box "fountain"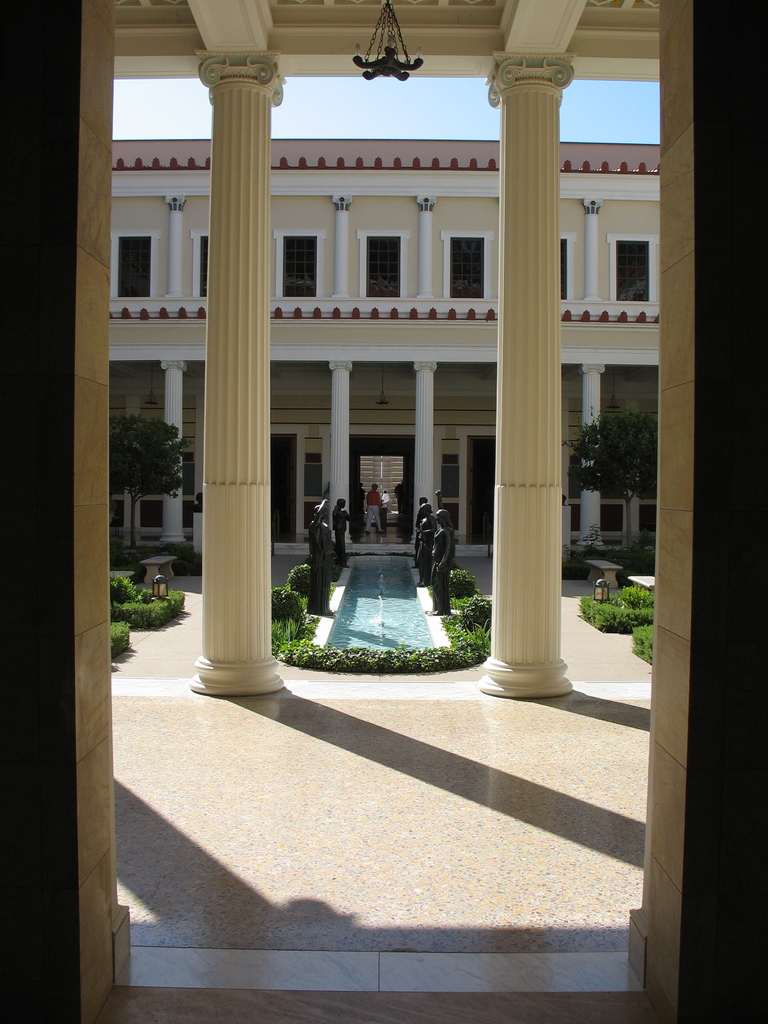
bbox=[331, 545, 451, 655]
